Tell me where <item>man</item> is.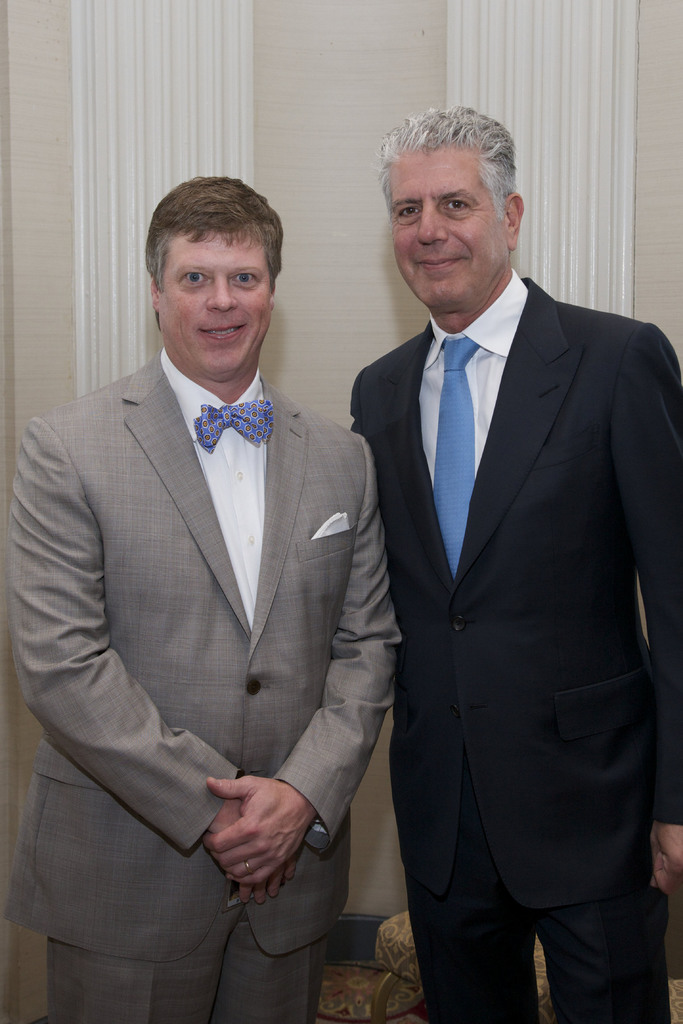
<item>man</item> is at [350, 107, 682, 1023].
